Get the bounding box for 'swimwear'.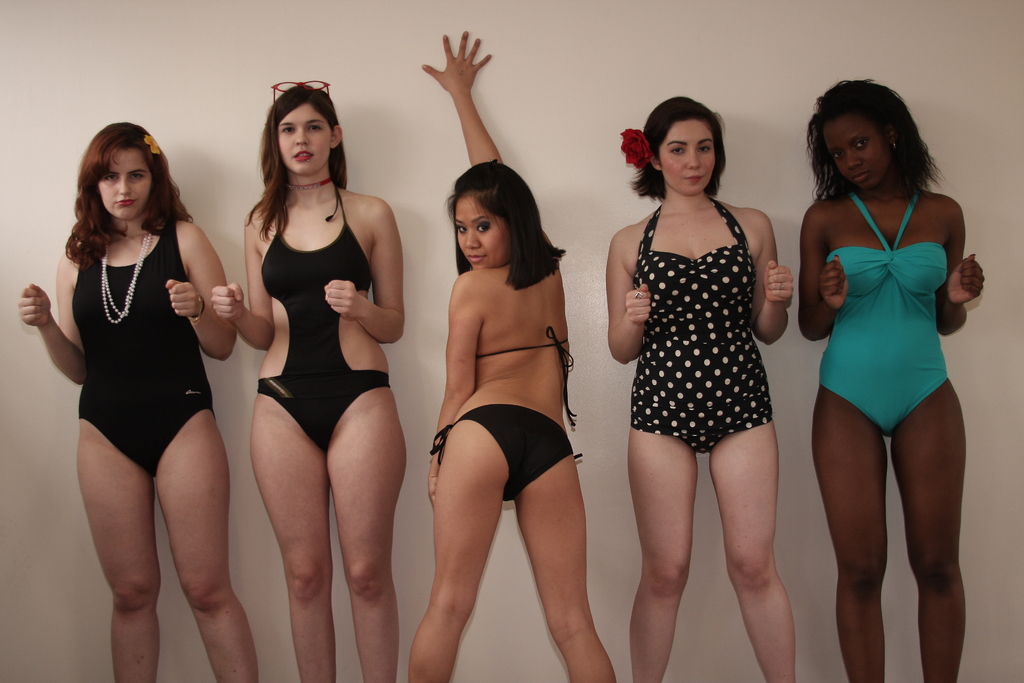
x1=251, y1=183, x2=396, y2=452.
